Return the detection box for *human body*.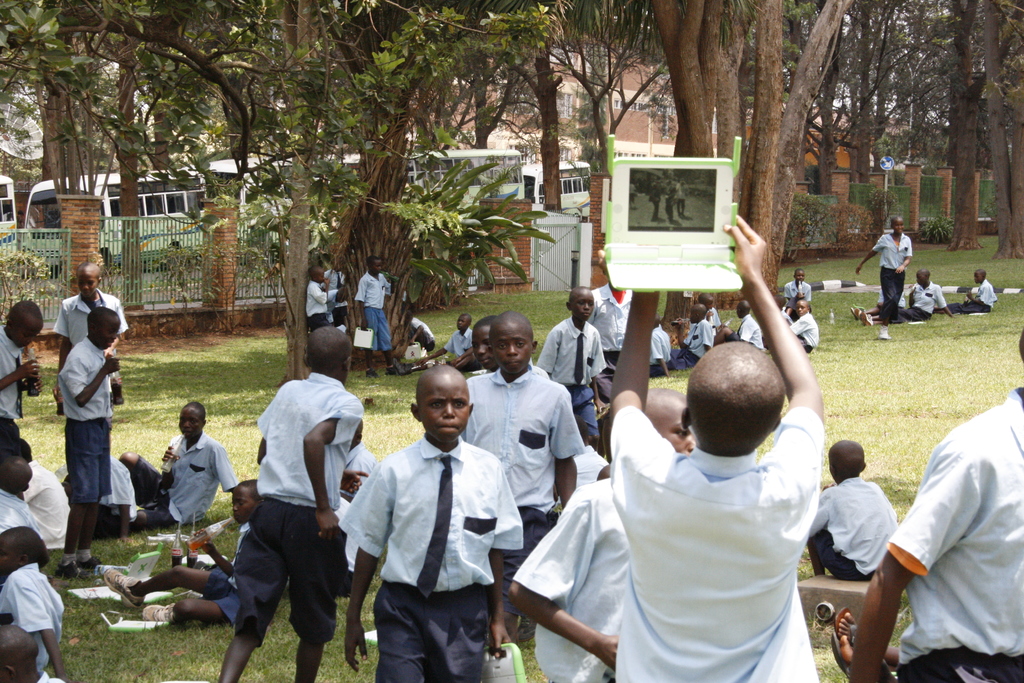
bbox=(536, 281, 618, 445).
